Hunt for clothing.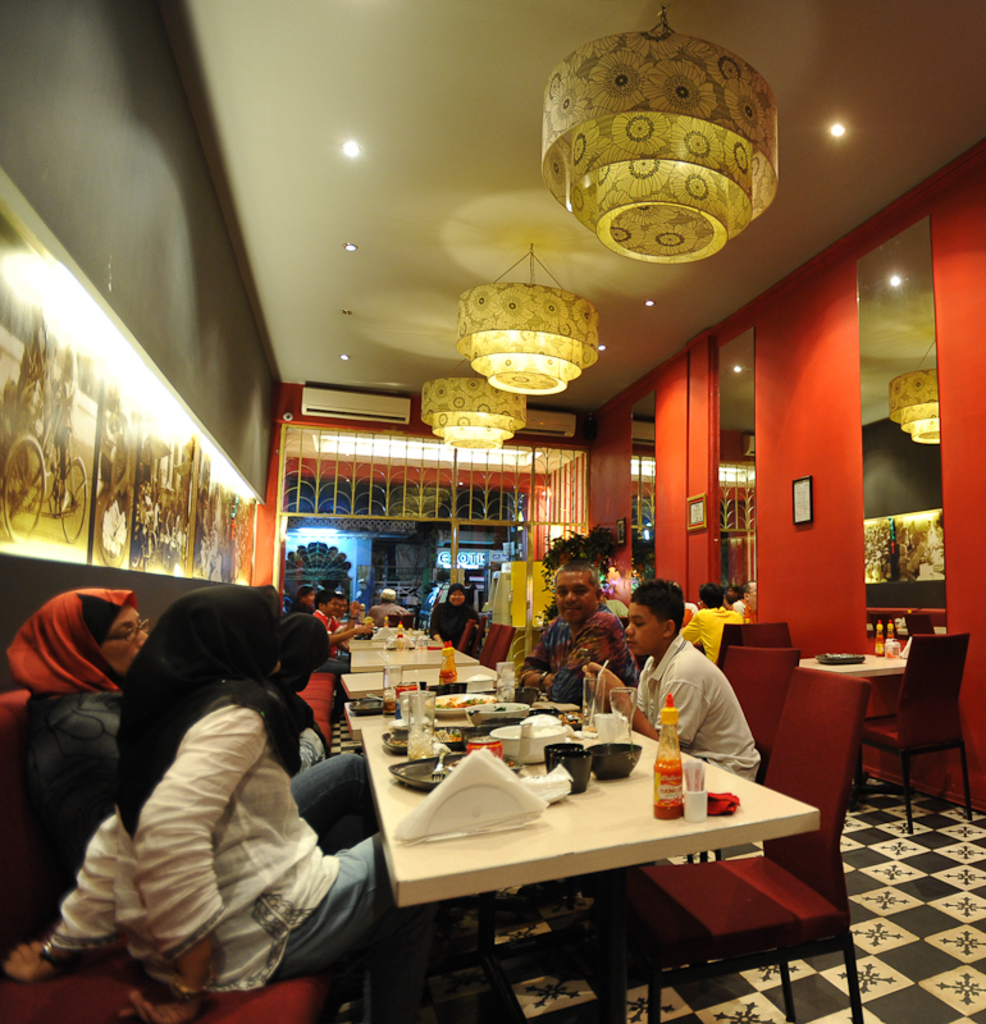
Hunted down at bbox(303, 607, 344, 639).
